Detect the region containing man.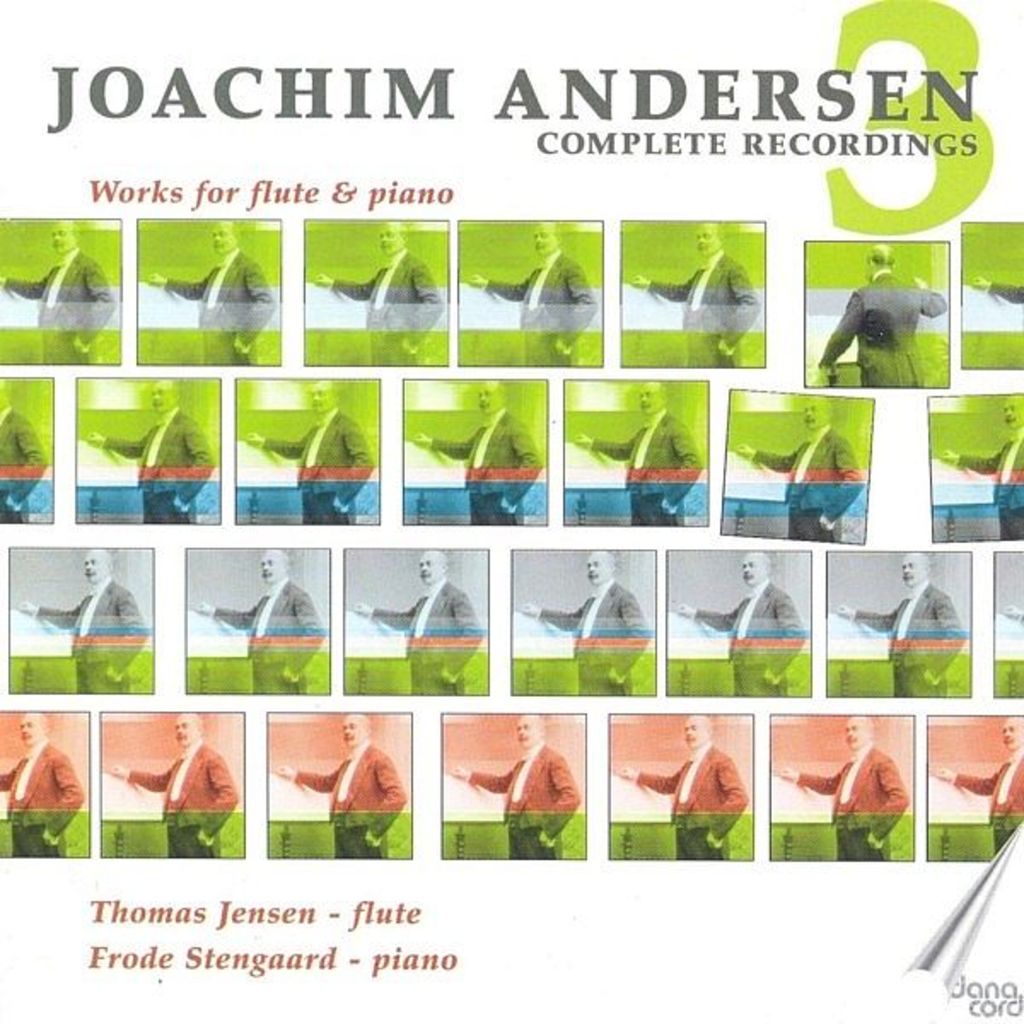
(left=626, top=215, right=758, bottom=364).
